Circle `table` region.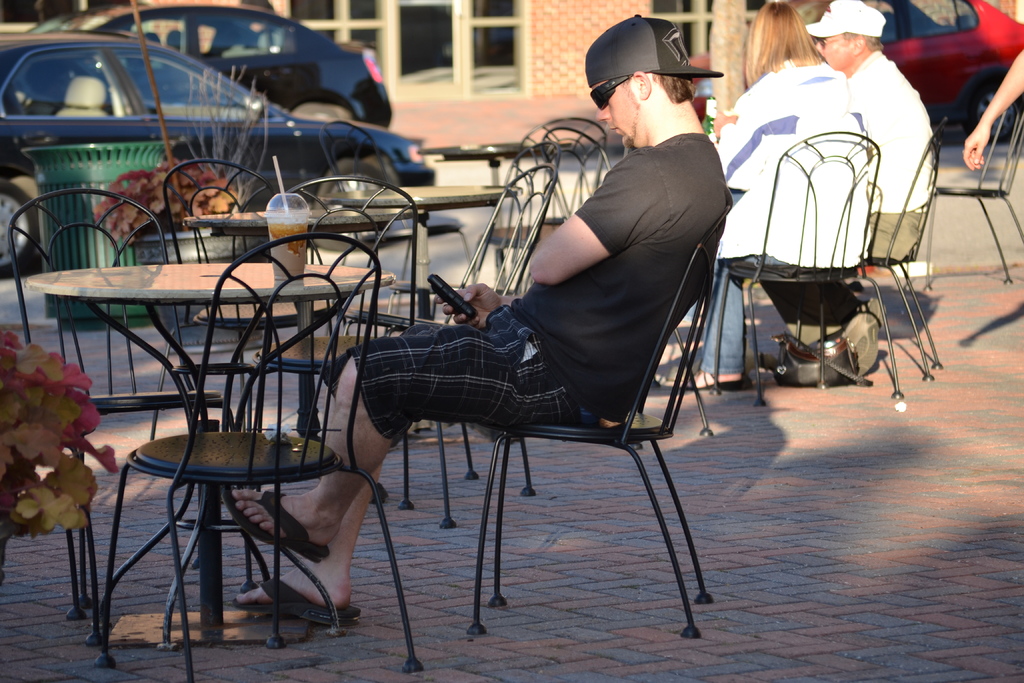
Region: left=319, top=186, right=523, bottom=317.
